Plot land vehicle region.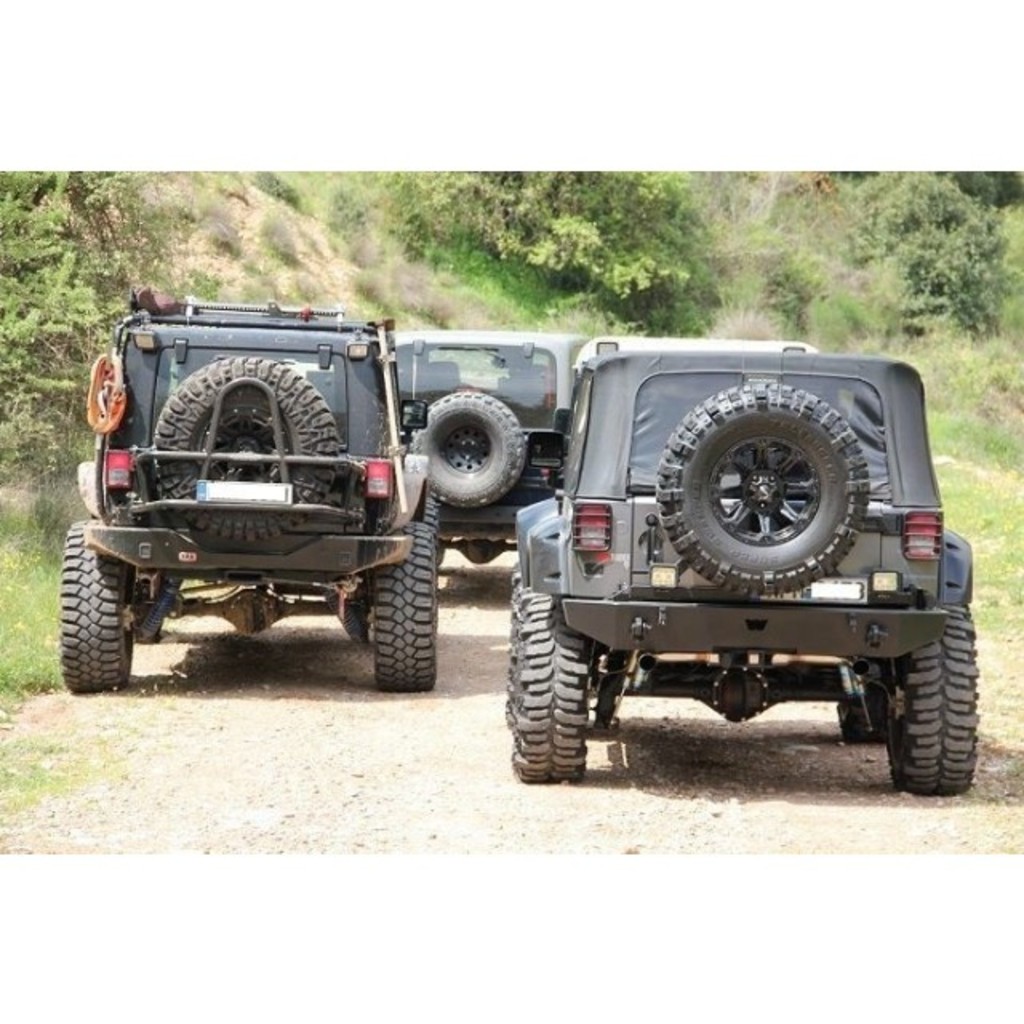
Plotted at (left=421, top=326, right=1002, bottom=795).
